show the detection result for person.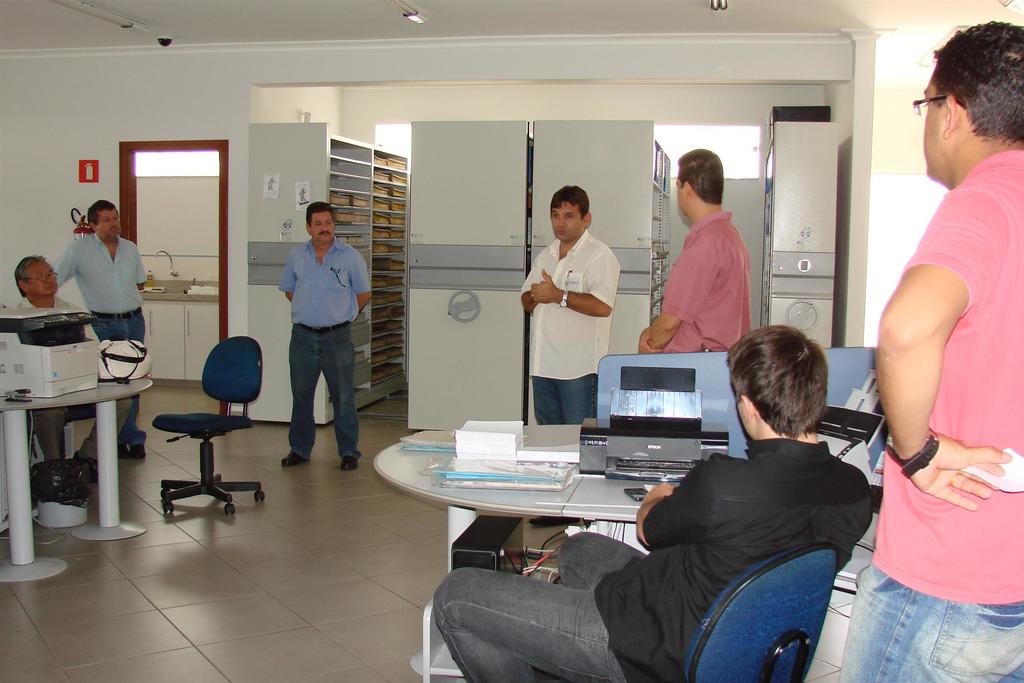
pyautogui.locateOnScreen(638, 147, 756, 355).
